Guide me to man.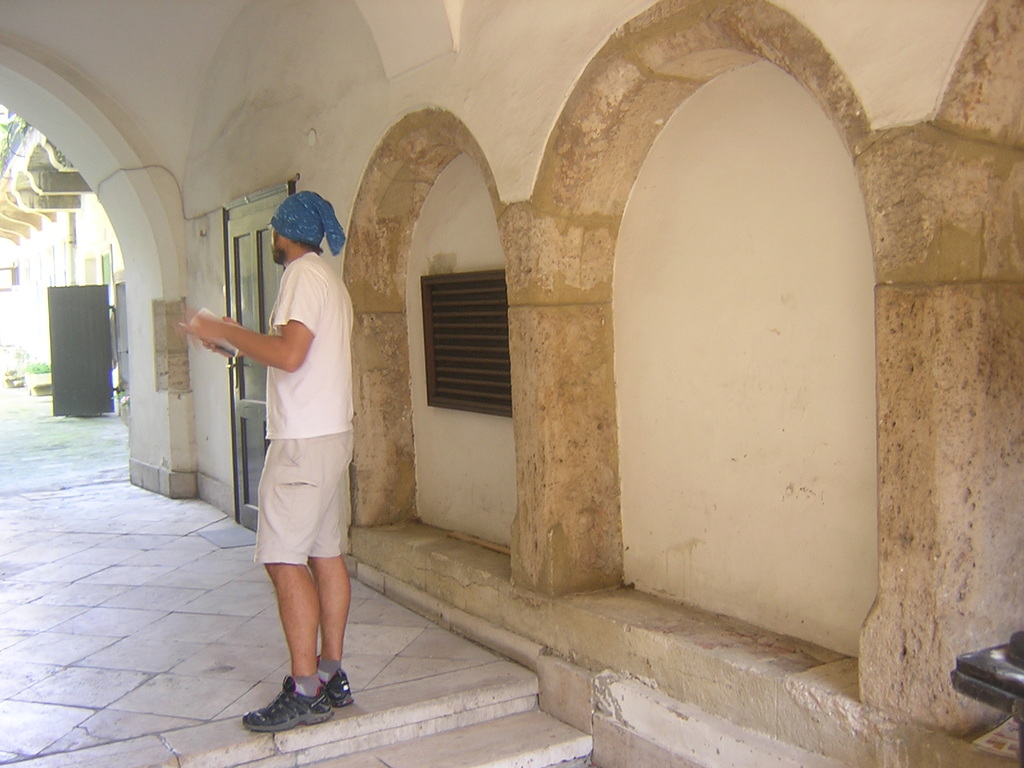
Guidance: select_region(206, 178, 364, 719).
